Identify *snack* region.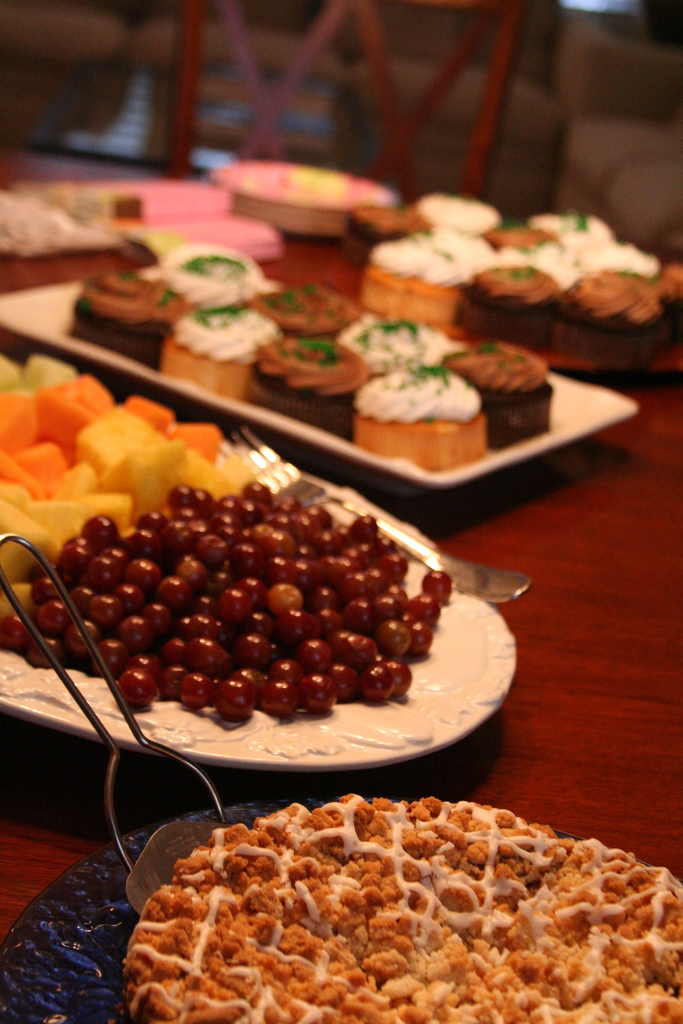
Region: (111,817,682,1023).
